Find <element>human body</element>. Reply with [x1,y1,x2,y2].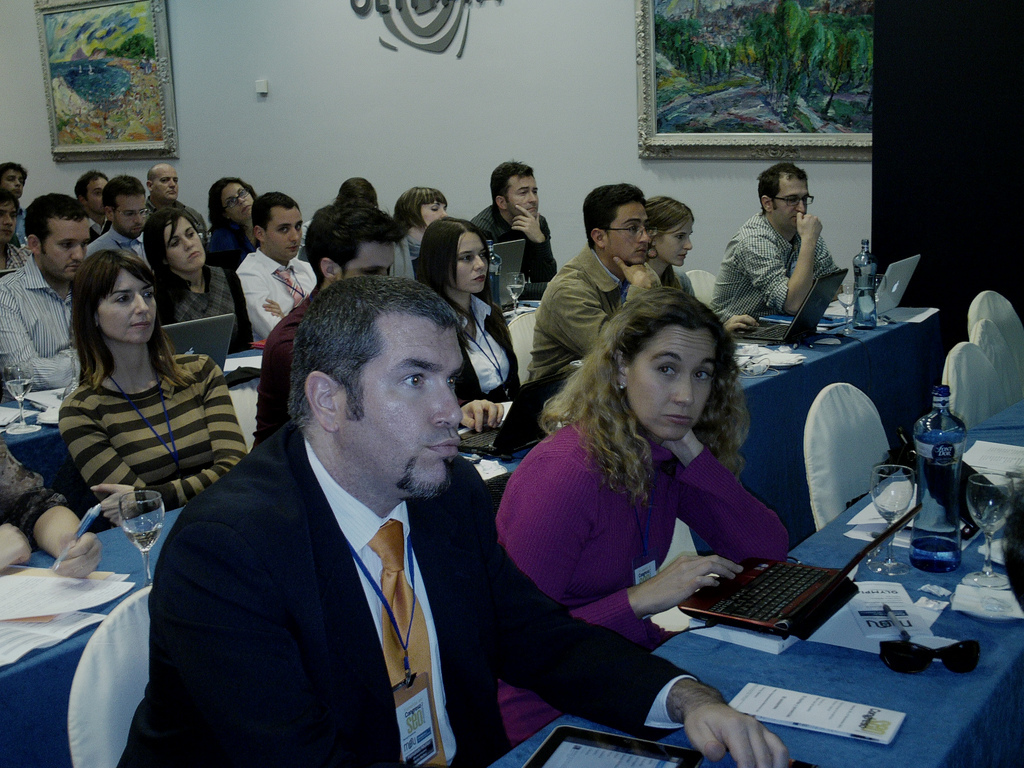
[469,204,560,287].
